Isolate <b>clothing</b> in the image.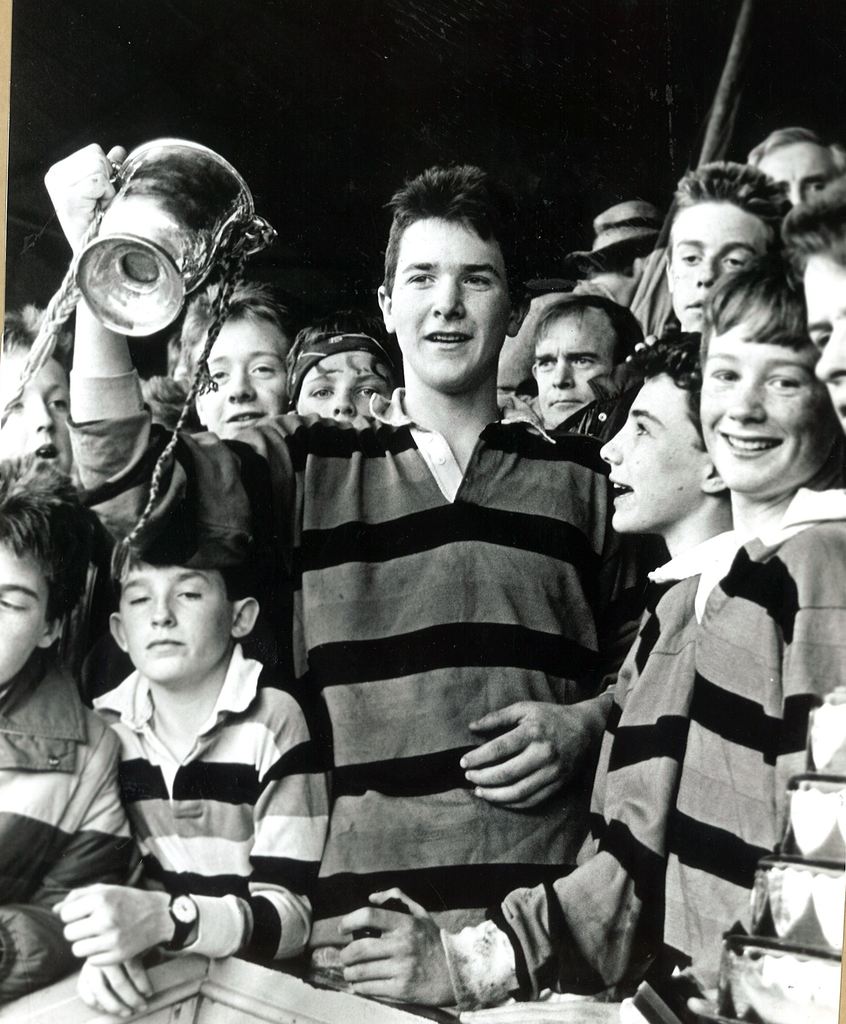
Isolated region: region(554, 364, 643, 443).
